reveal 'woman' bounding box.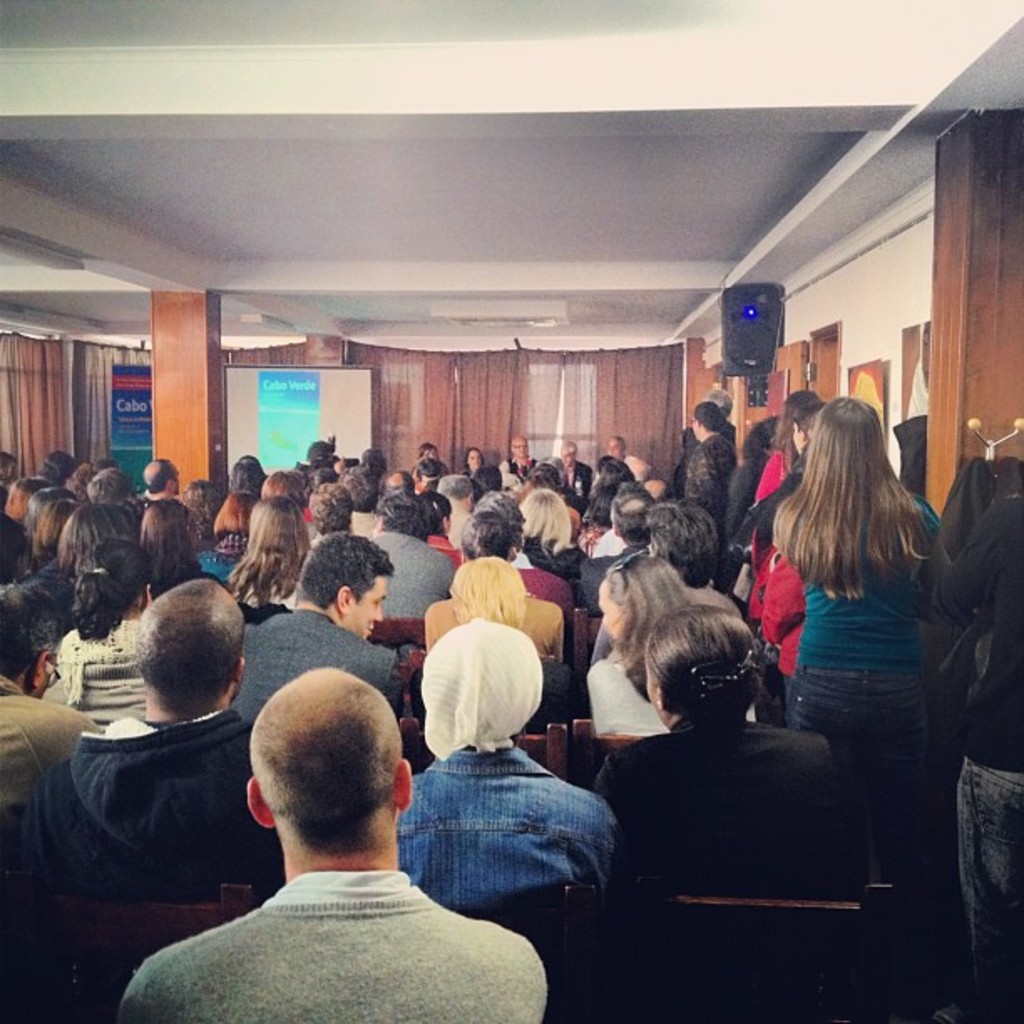
Revealed: <bbox>738, 388, 964, 850</bbox>.
